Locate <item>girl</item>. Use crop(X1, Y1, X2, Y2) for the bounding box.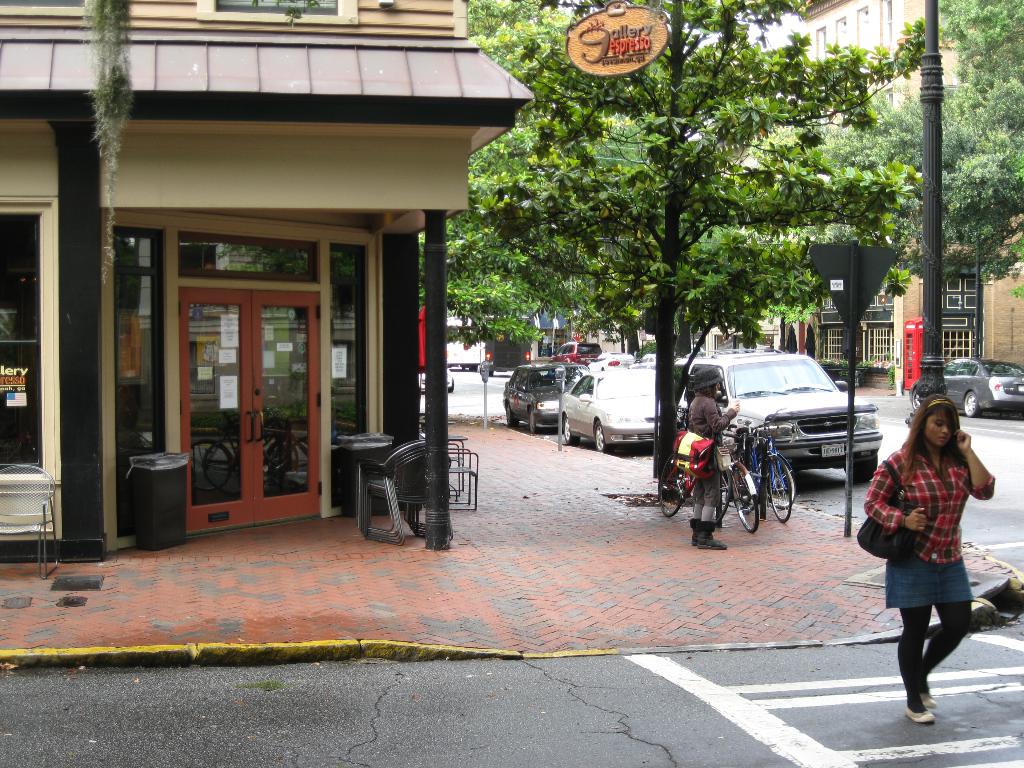
crop(851, 394, 995, 723).
